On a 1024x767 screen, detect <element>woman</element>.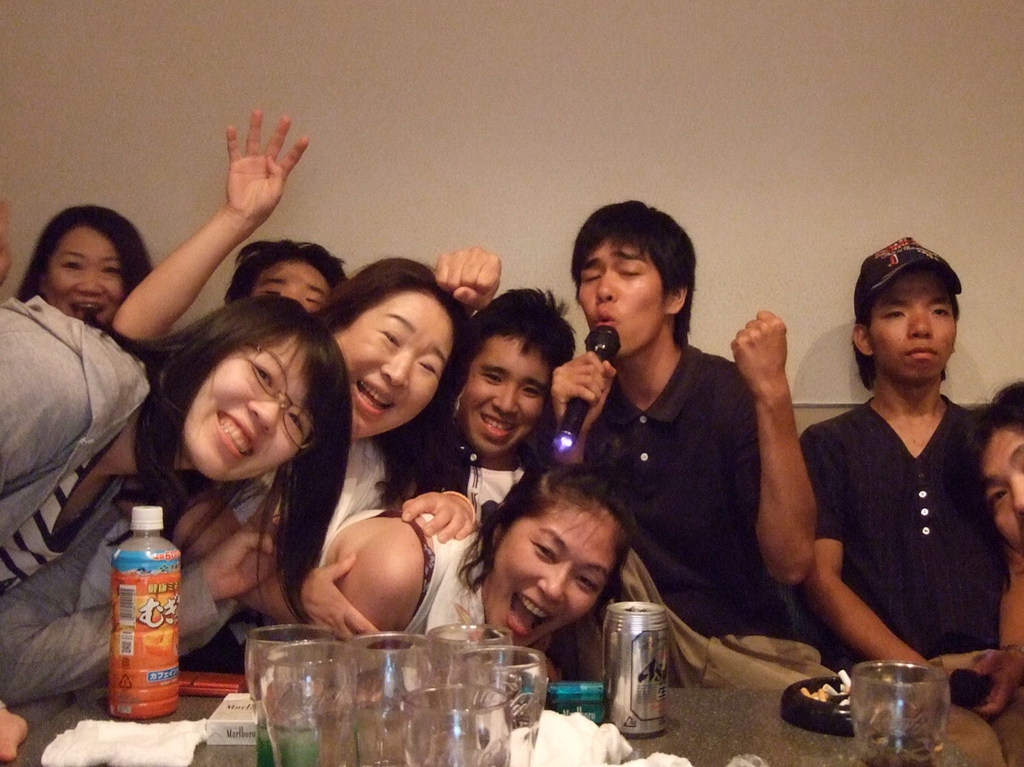
(0,300,350,766).
